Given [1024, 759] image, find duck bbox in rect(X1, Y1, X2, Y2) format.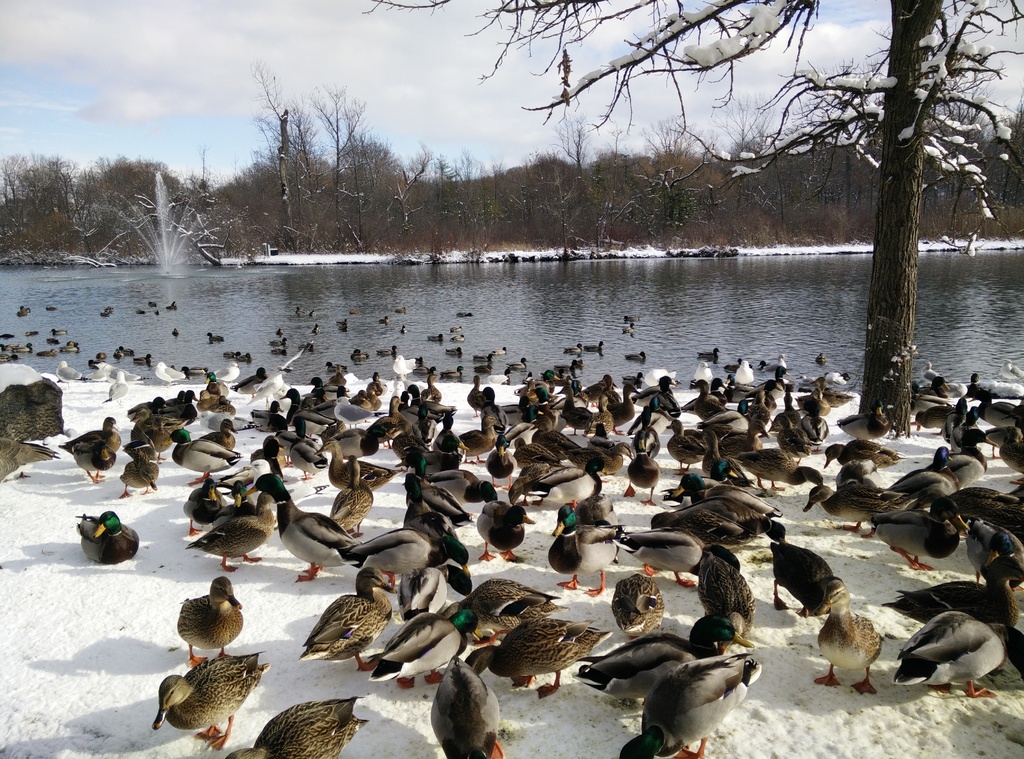
rect(797, 405, 836, 447).
